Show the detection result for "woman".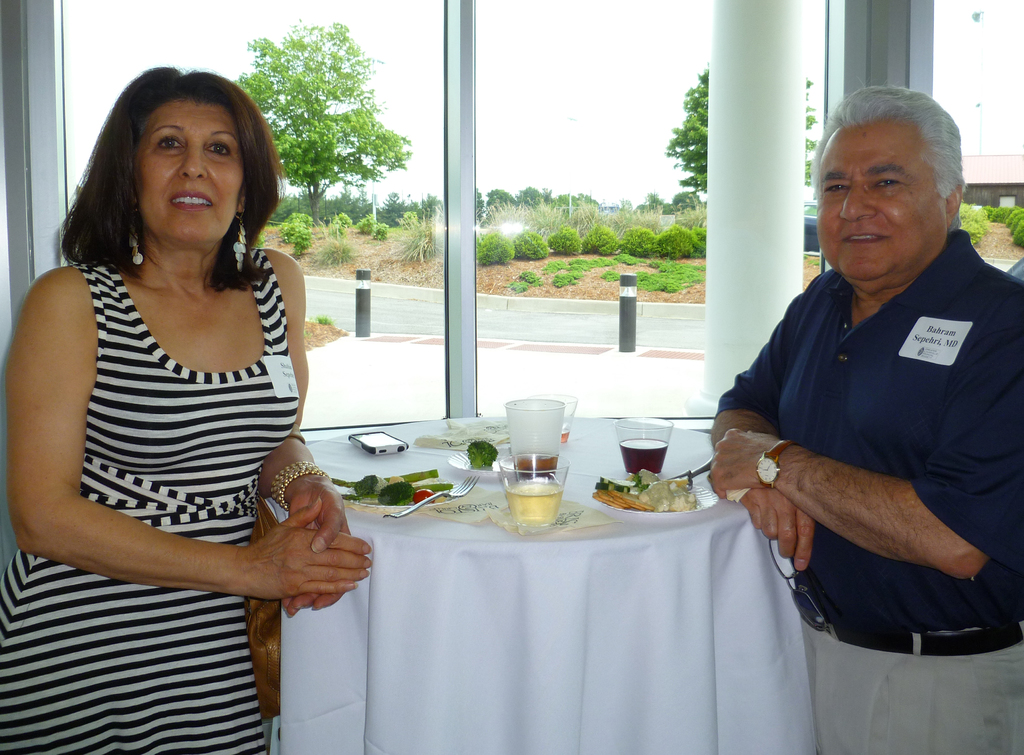
pyautogui.locateOnScreen(3, 57, 336, 663).
